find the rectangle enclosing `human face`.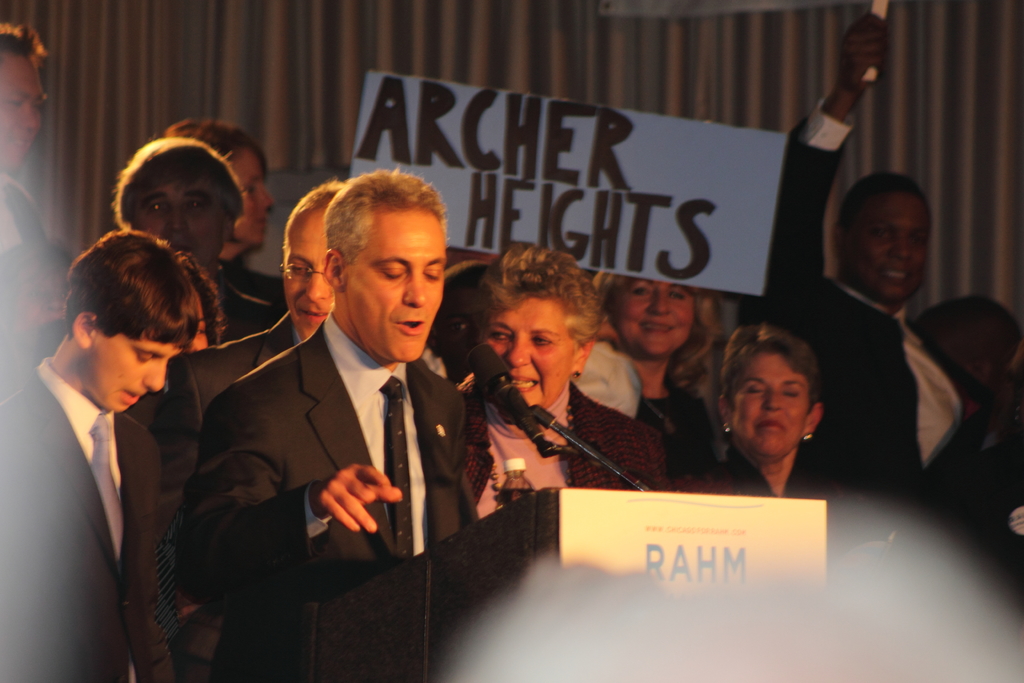
detection(483, 298, 576, 413).
